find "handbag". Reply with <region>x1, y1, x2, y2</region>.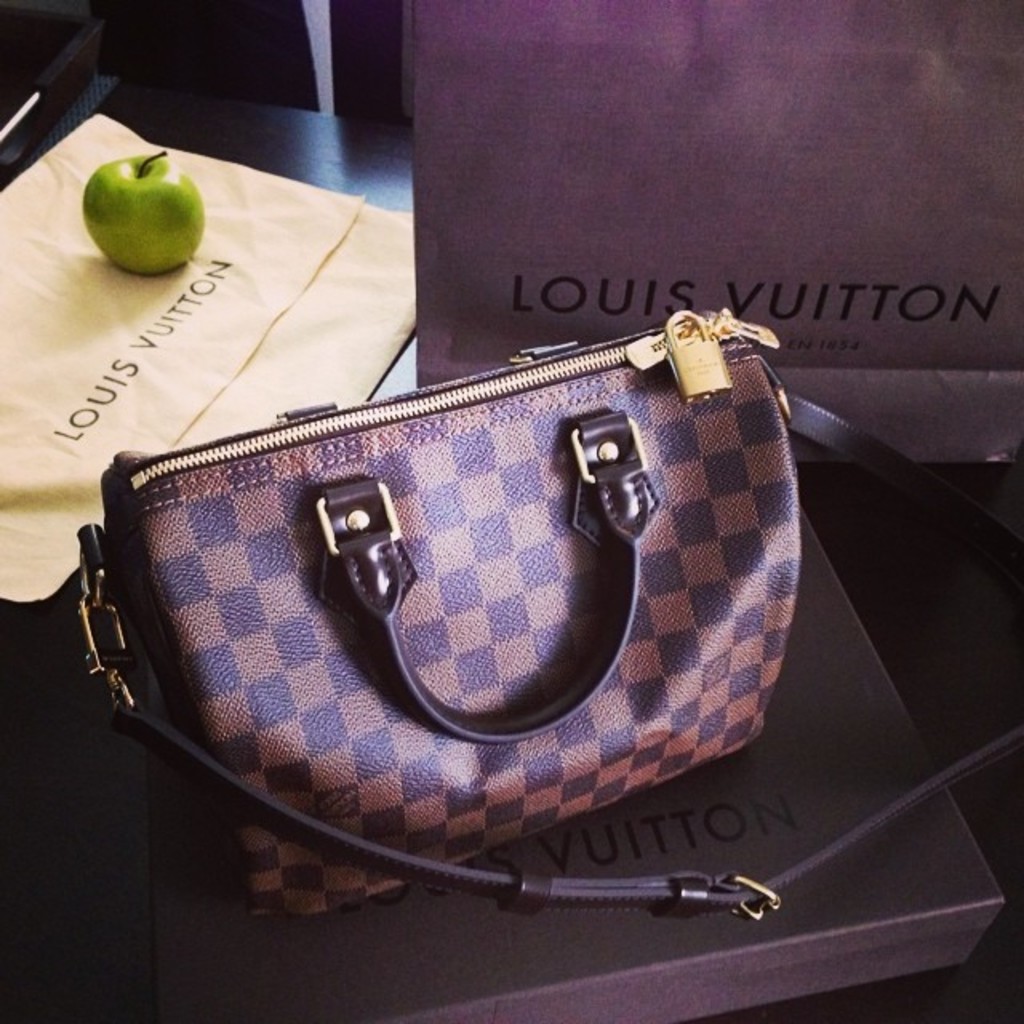
<region>90, 310, 1022, 922</region>.
